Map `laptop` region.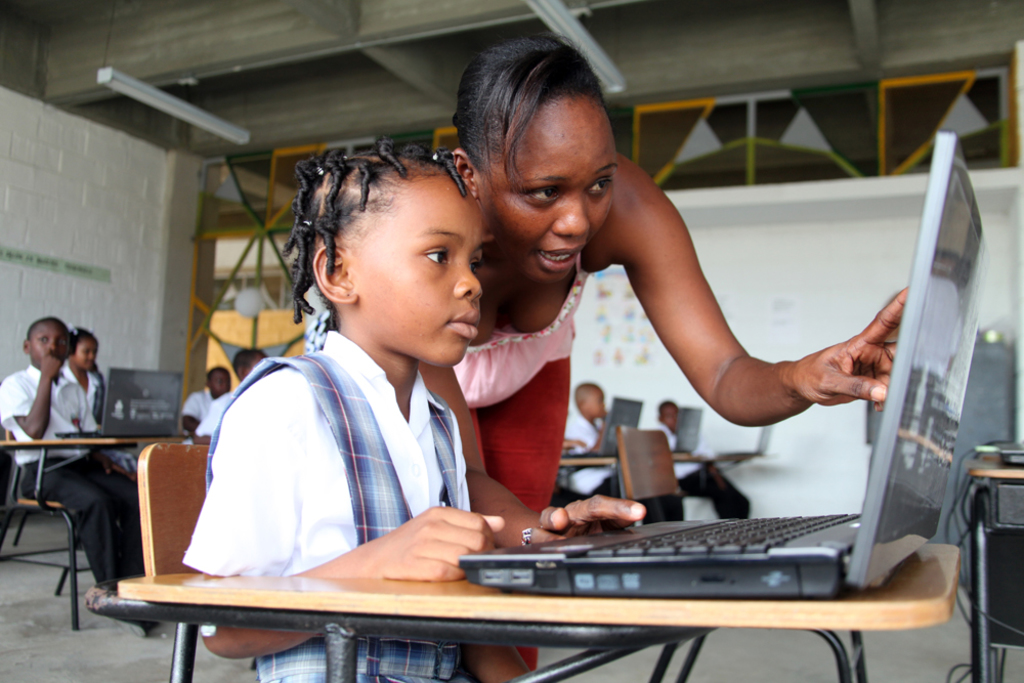
Mapped to {"x1": 52, "y1": 371, "x2": 180, "y2": 435}.
